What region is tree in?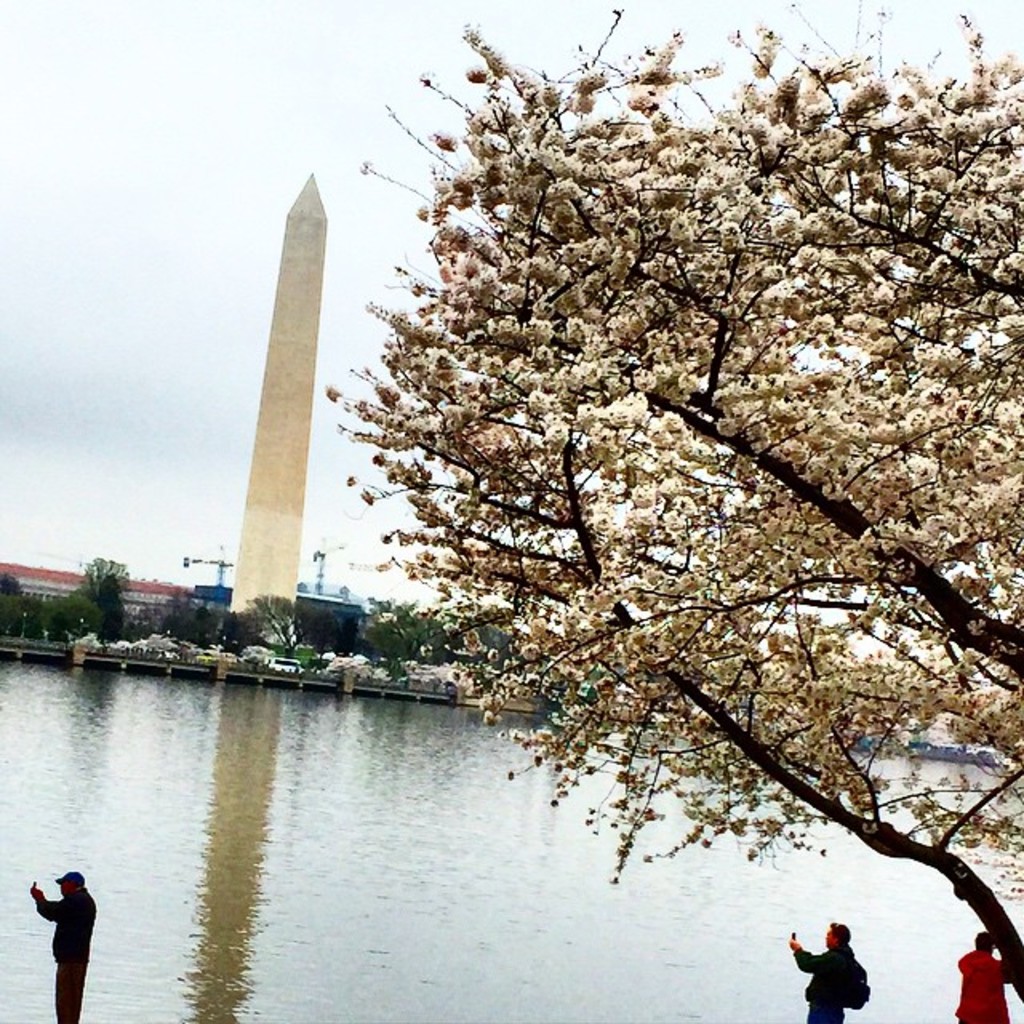
region(357, 40, 971, 939).
